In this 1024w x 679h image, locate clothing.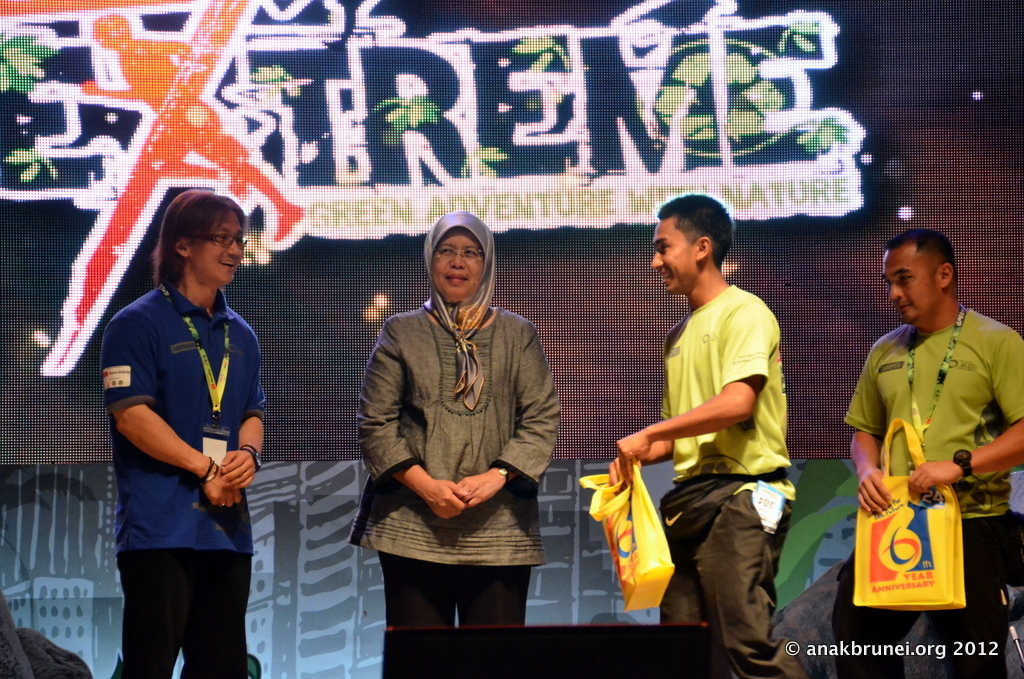
Bounding box: [104,233,261,636].
